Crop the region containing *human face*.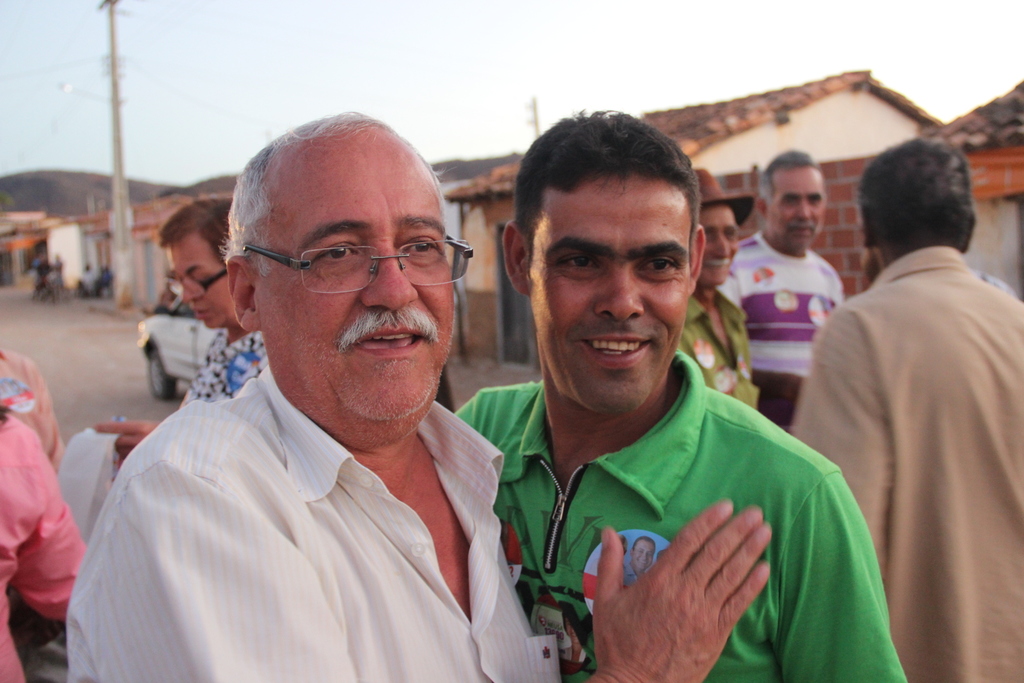
Crop region: select_region(170, 231, 233, 327).
